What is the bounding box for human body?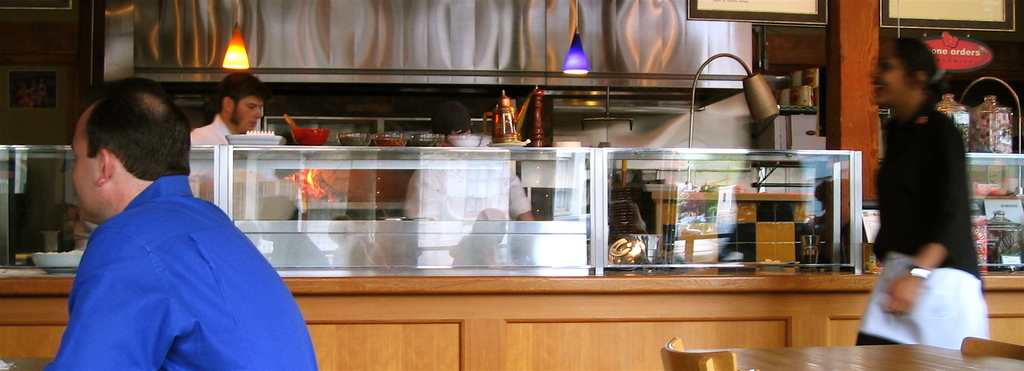
bbox=[177, 119, 237, 155].
